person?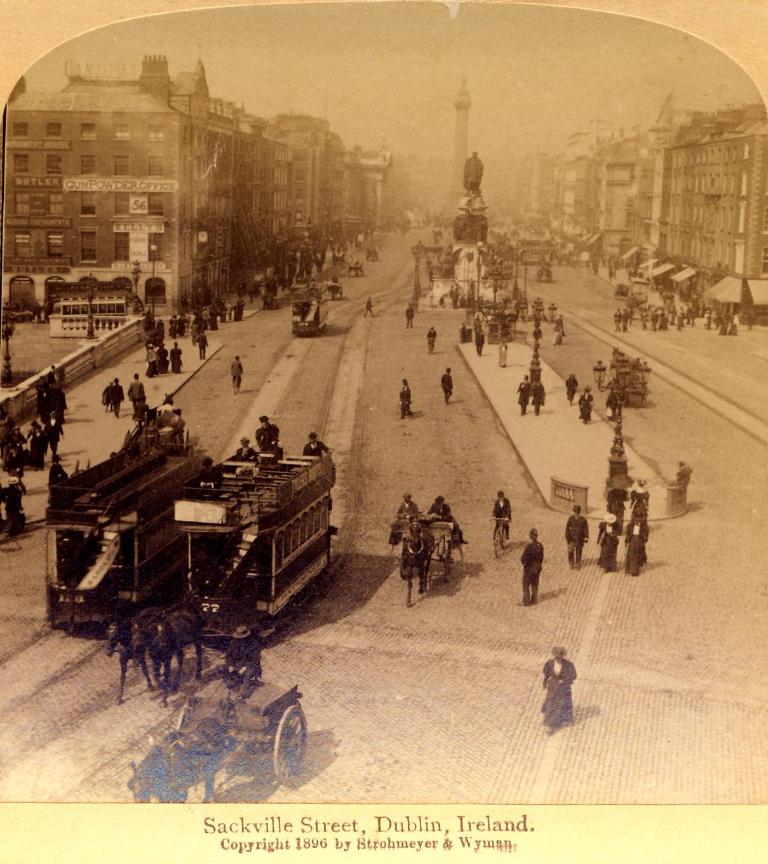
rect(516, 527, 546, 607)
